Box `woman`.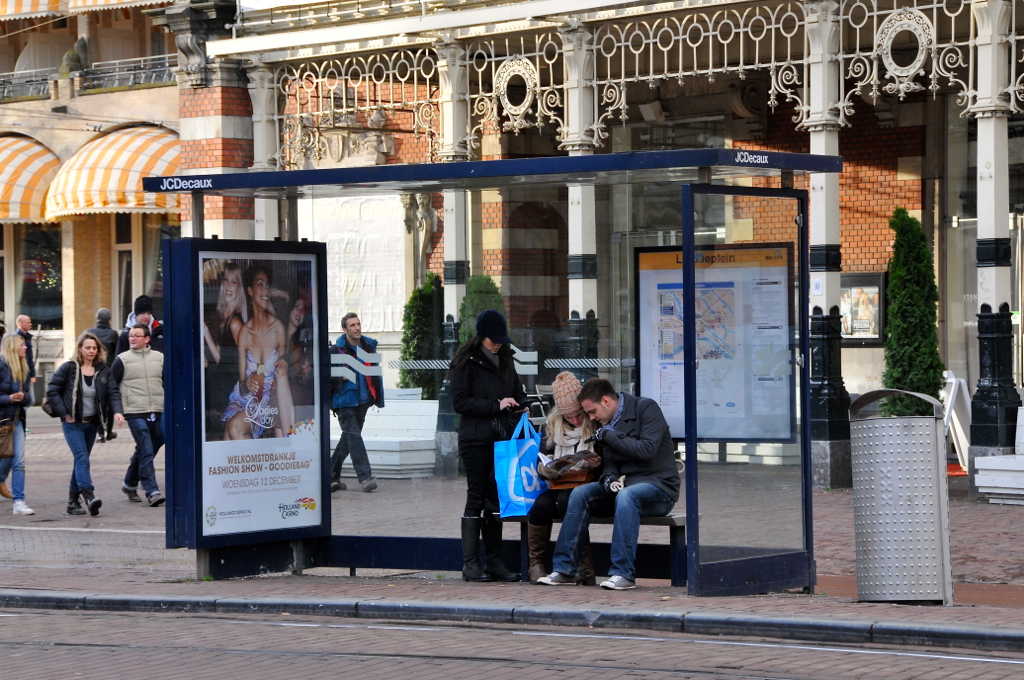
bbox(199, 268, 248, 436).
